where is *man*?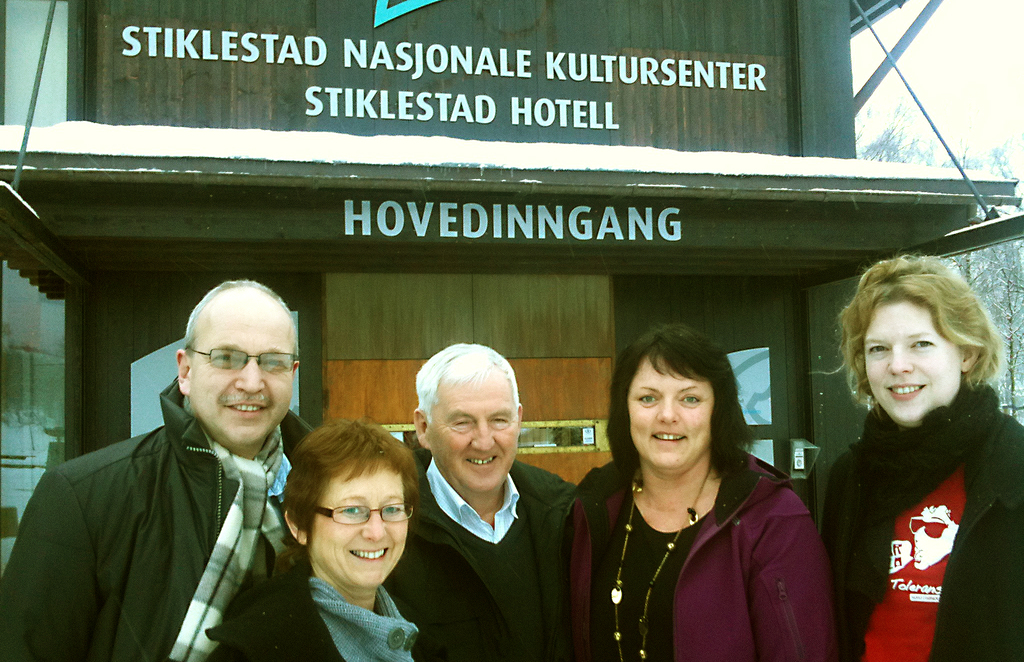
0 279 311 661.
